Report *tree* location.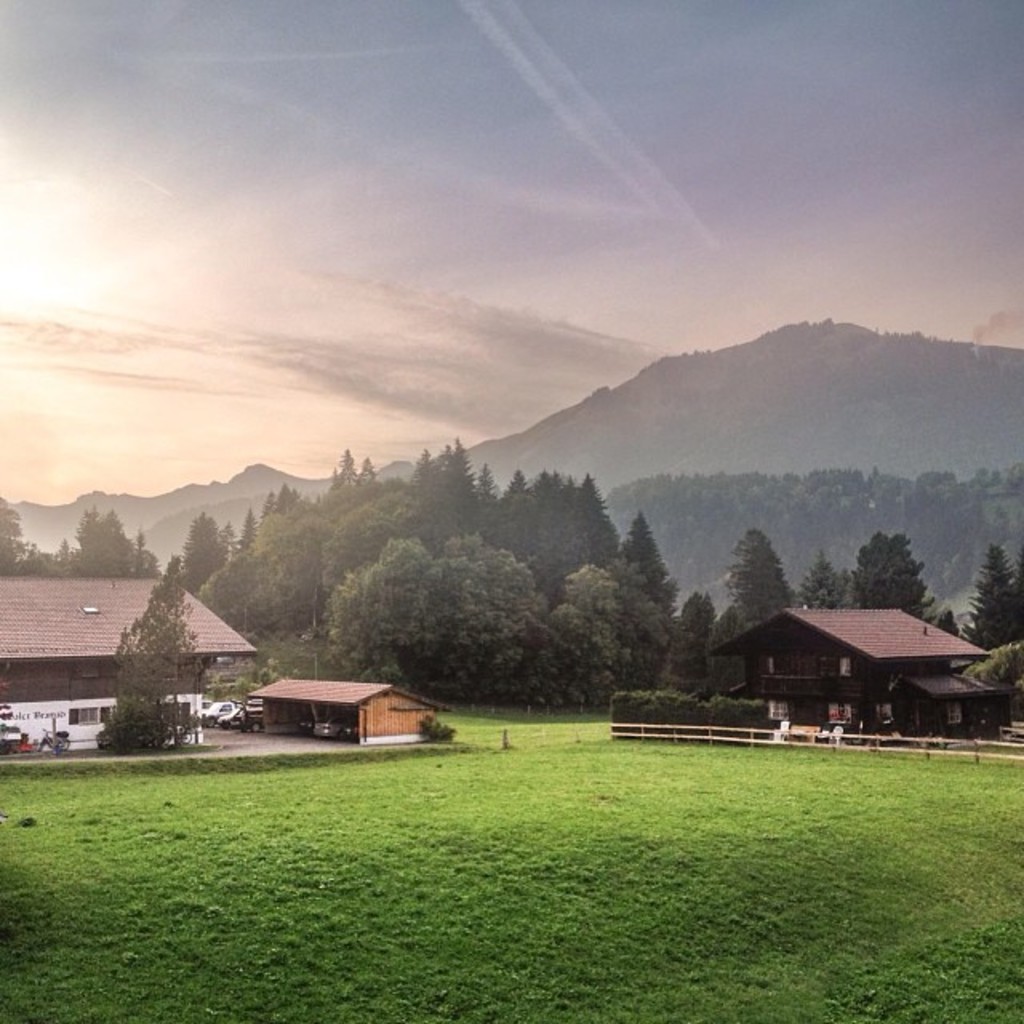
Report: bbox(699, 594, 749, 699).
